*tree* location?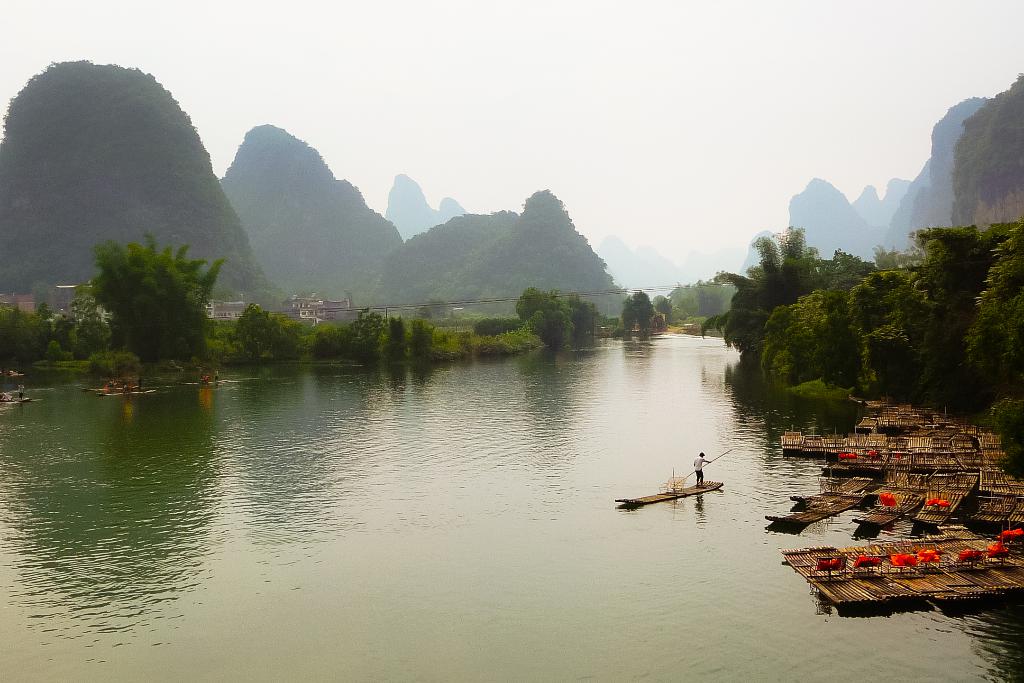
detection(216, 112, 644, 372)
